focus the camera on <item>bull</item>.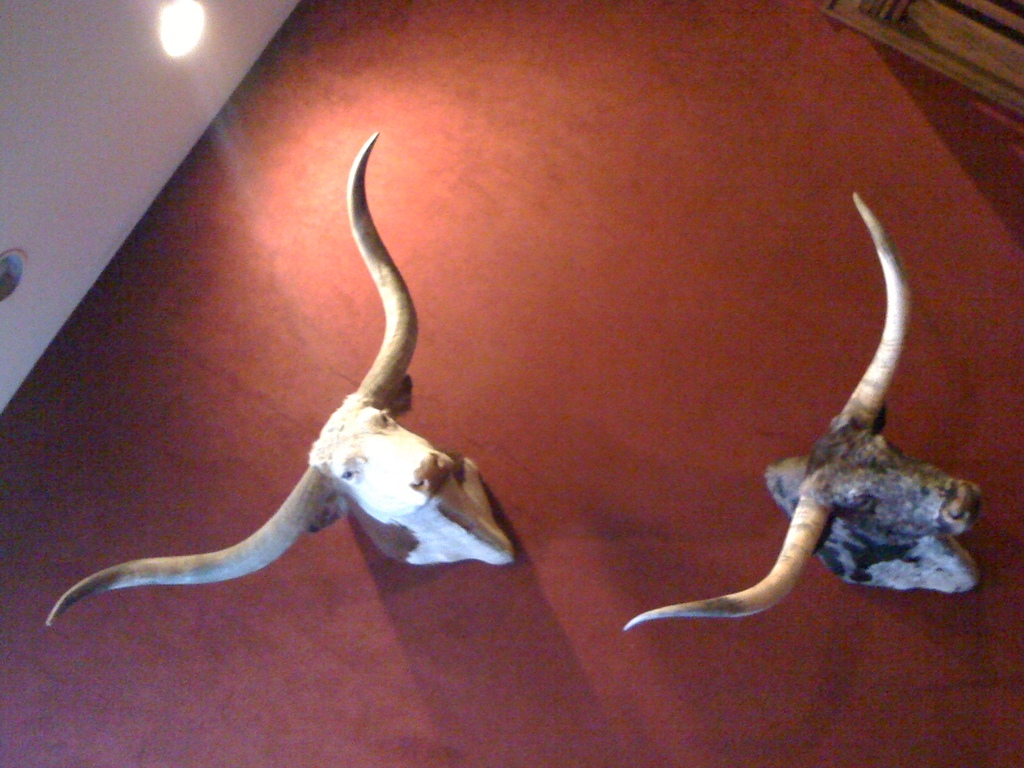
Focus region: pyautogui.locateOnScreen(45, 121, 516, 637).
